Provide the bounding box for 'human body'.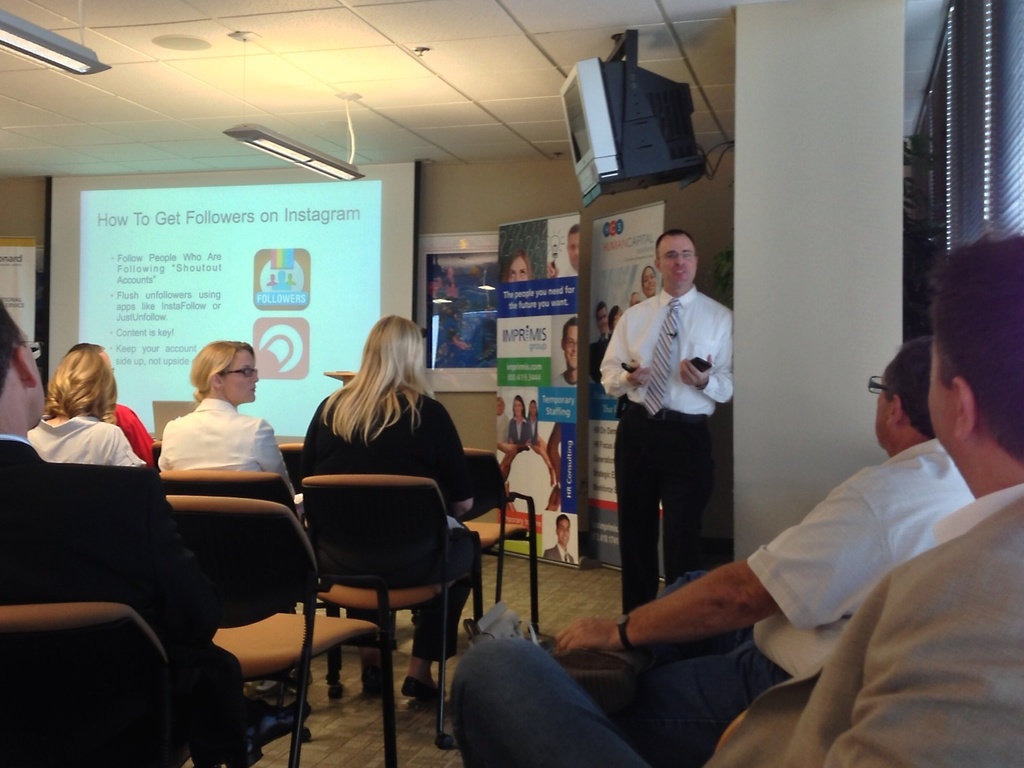
(515,390,530,452).
